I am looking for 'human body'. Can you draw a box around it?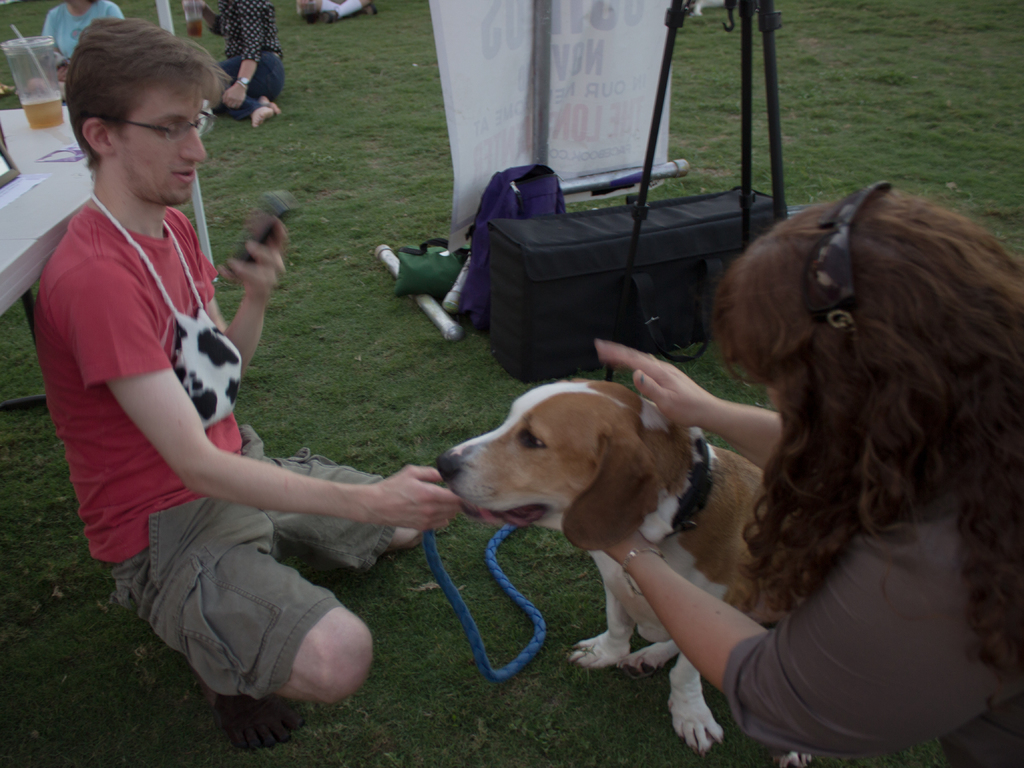
Sure, the bounding box is [x1=26, y1=0, x2=113, y2=82].
